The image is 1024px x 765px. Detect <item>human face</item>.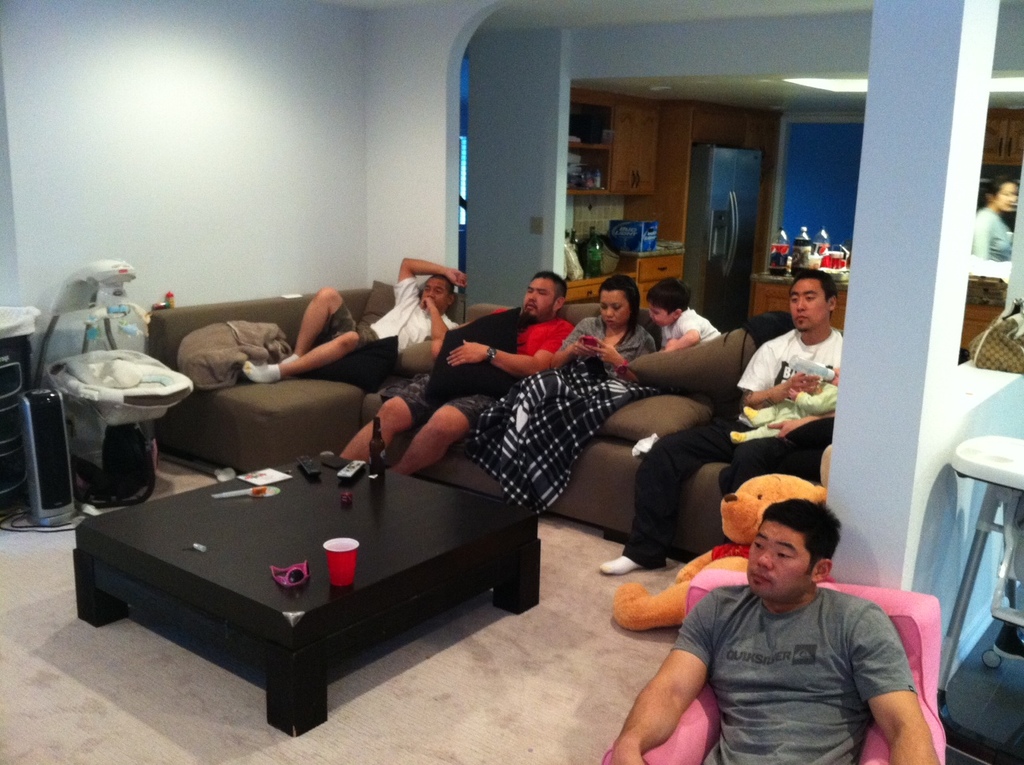
Detection: 595, 292, 629, 326.
